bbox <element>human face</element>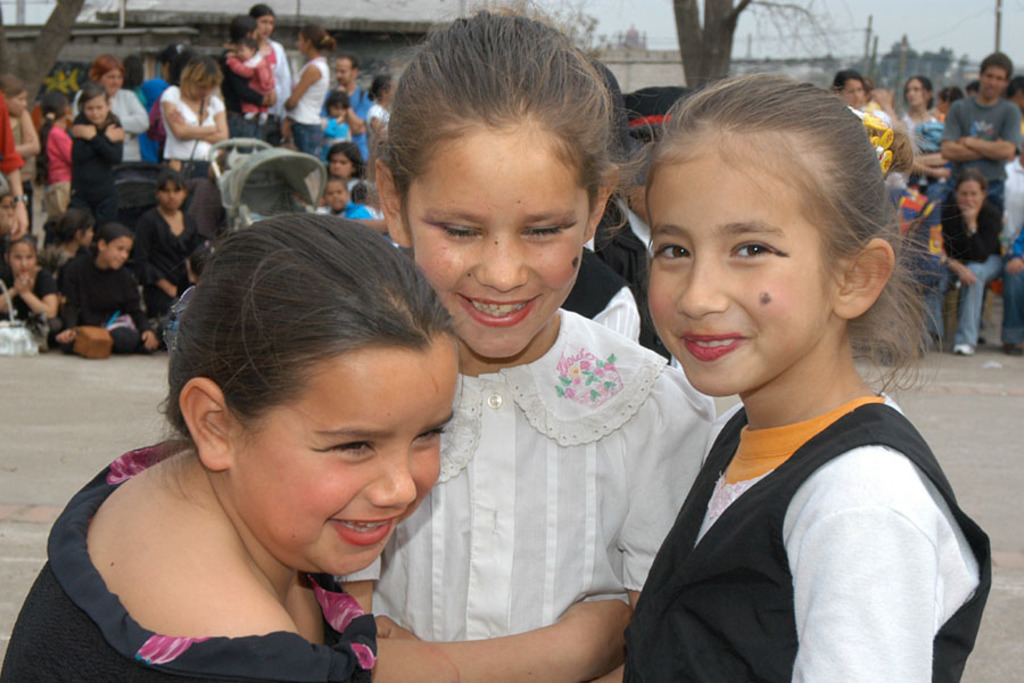
box(323, 181, 347, 208)
